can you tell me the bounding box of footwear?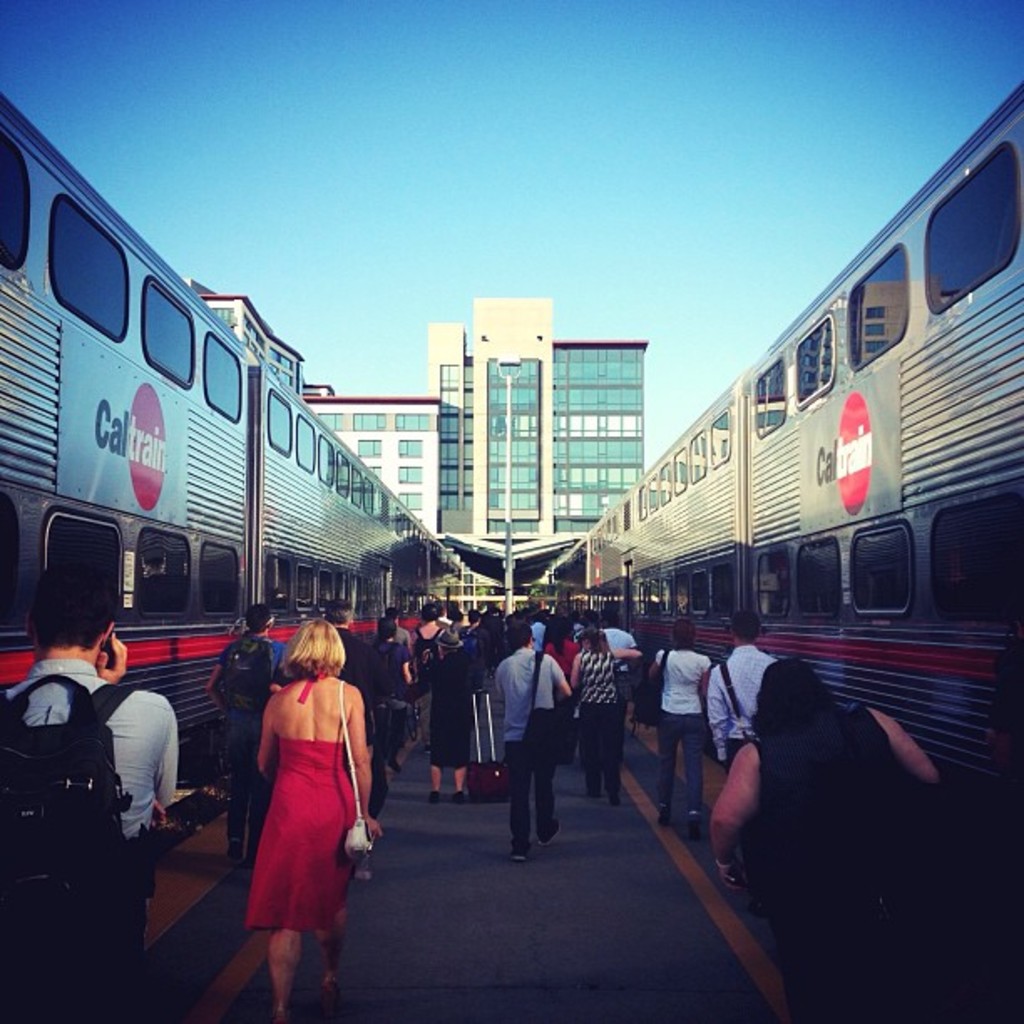
<region>224, 853, 243, 868</region>.
